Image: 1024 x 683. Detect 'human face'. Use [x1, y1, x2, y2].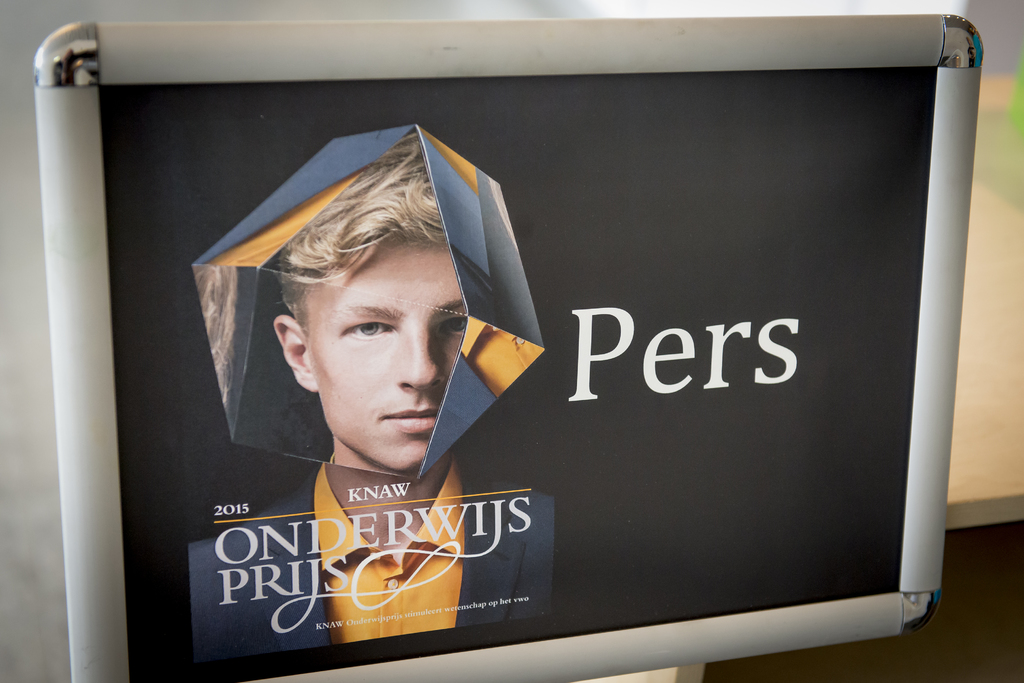
[303, 243, 468, 473].
